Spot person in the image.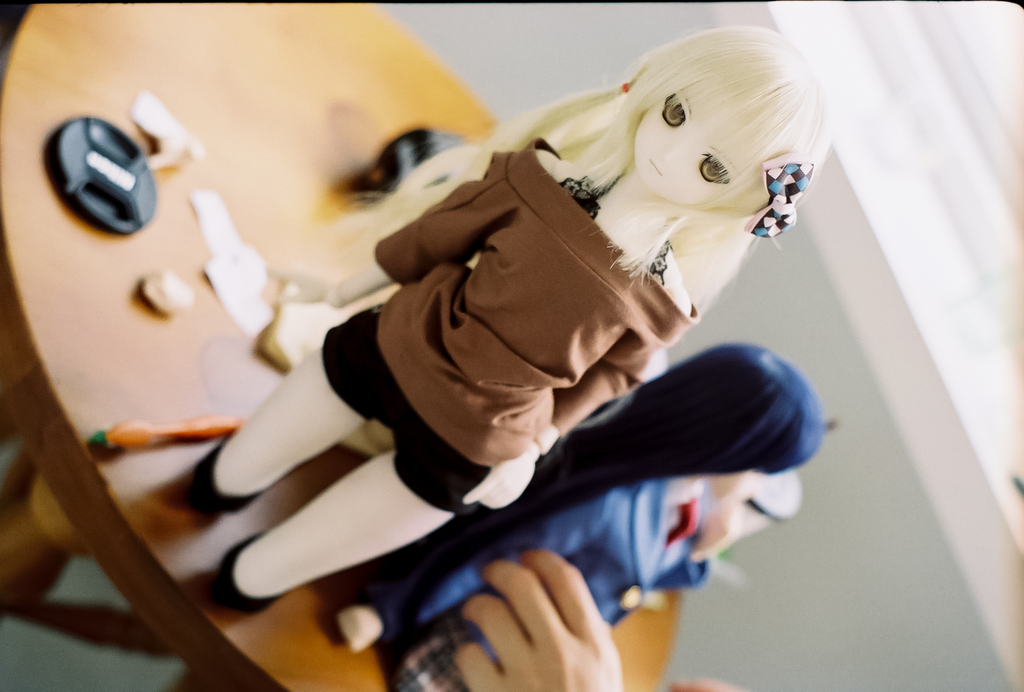
person found at bbox=[436, 545, 639, 691].
